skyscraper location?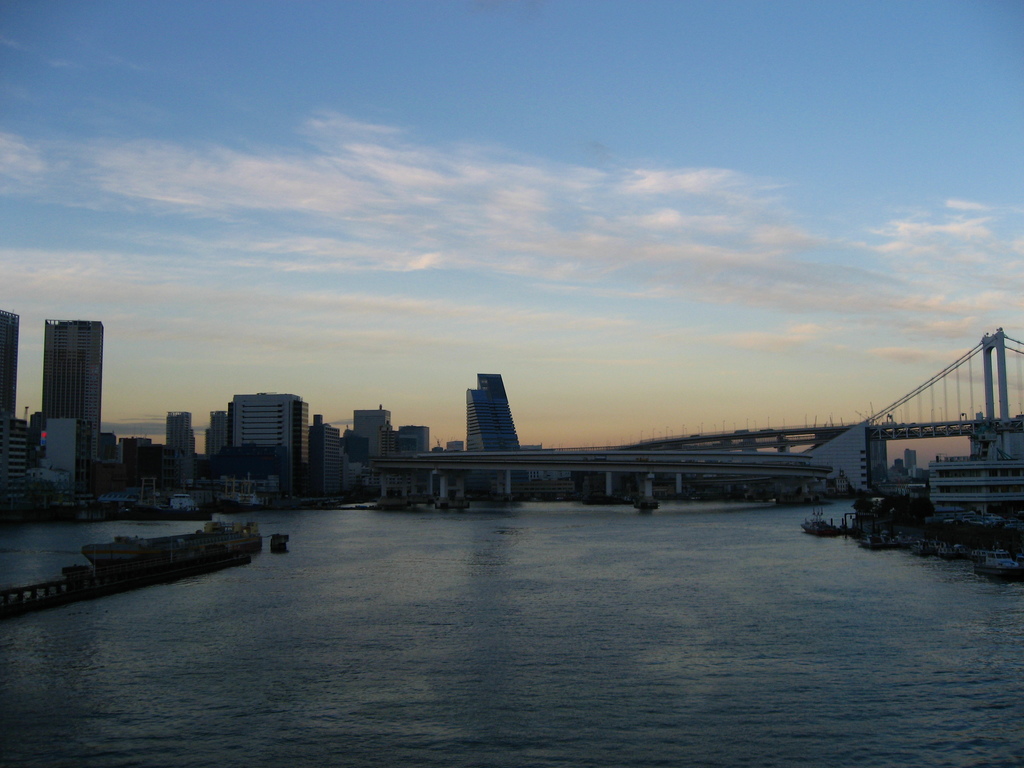
<box>205,410,230,461</box>
